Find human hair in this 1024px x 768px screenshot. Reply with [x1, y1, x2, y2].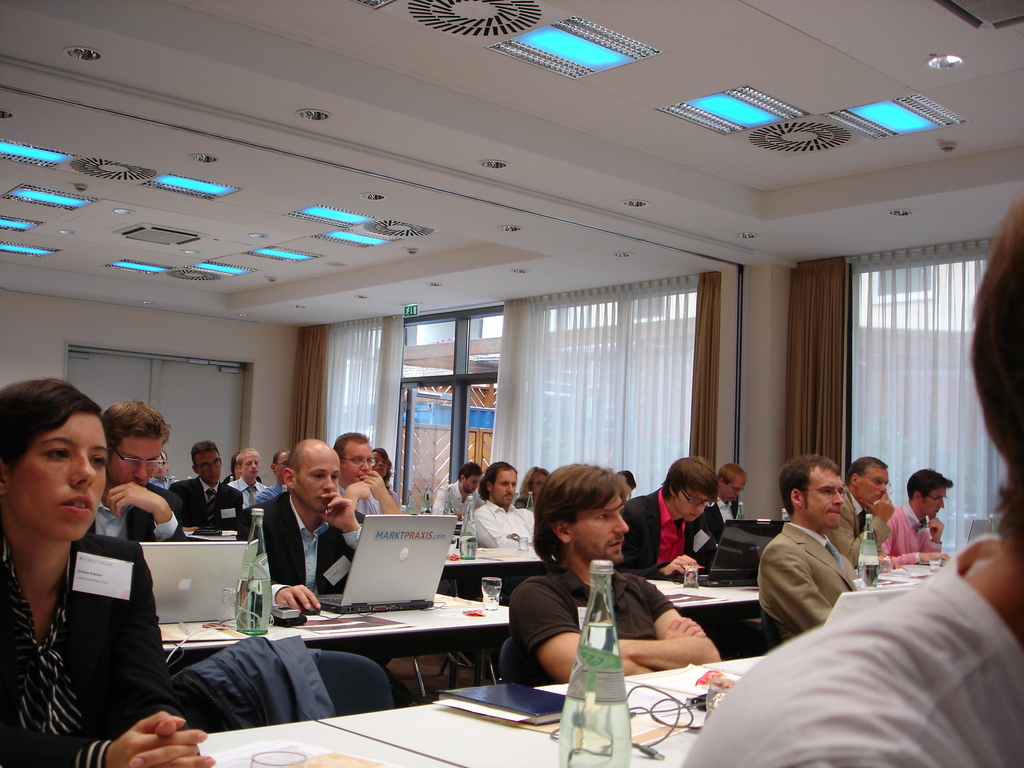
[232, 447, 260, 467].
